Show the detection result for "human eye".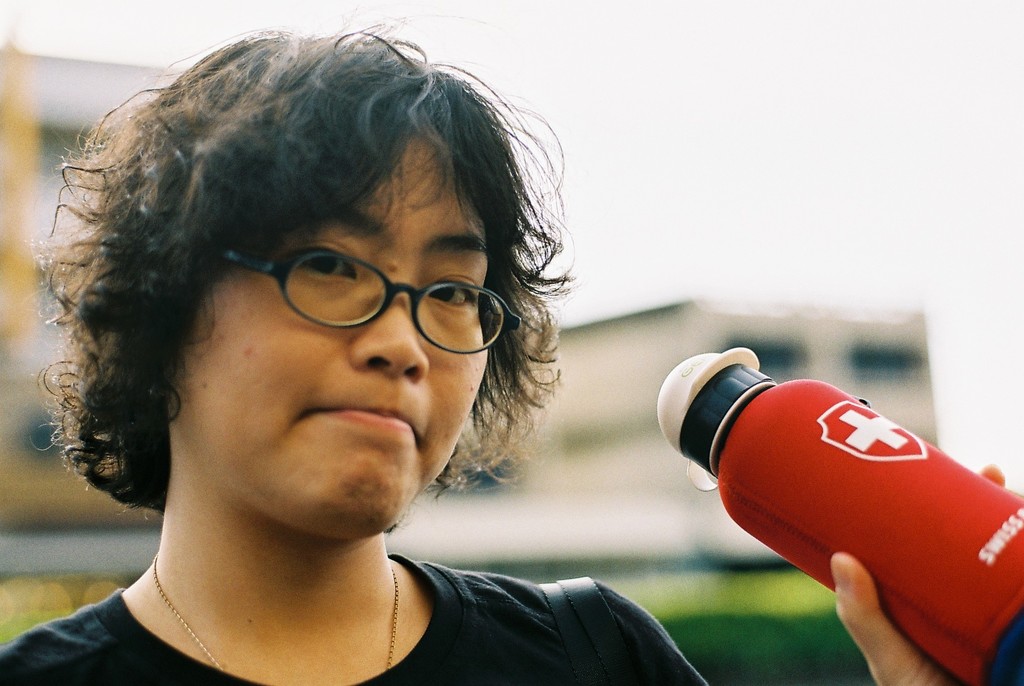
[x1=429, y1=275, x2=477, y2=315].
